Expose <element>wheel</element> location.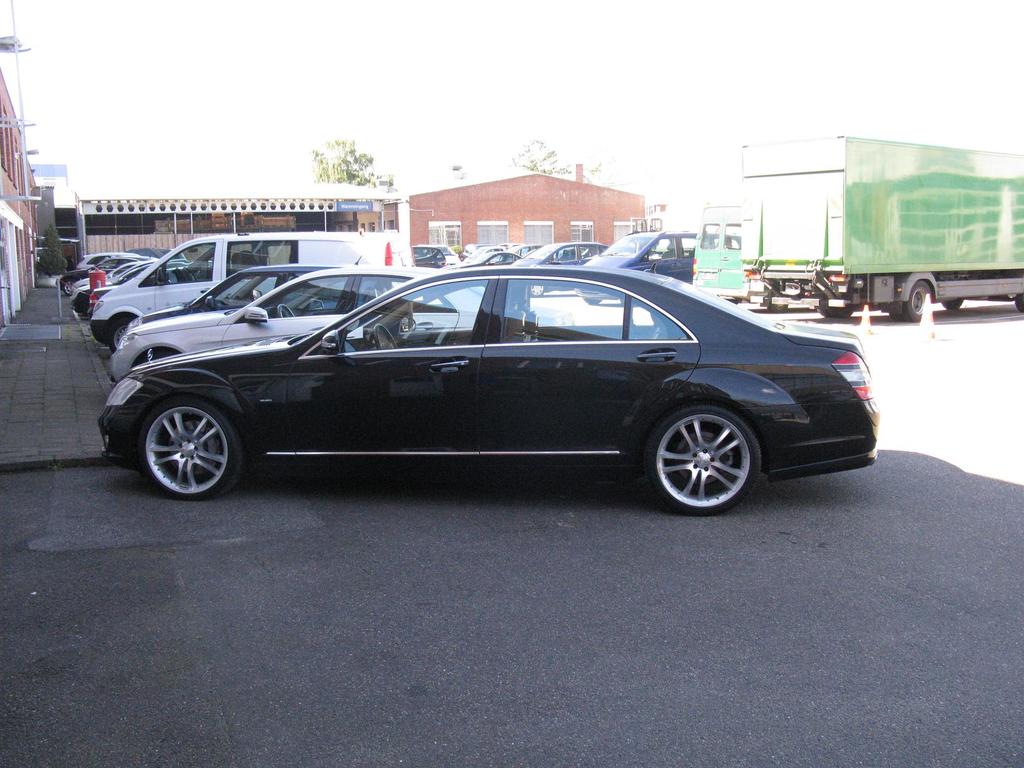
Exposed at bbox=[130, 347, 182, 367].
